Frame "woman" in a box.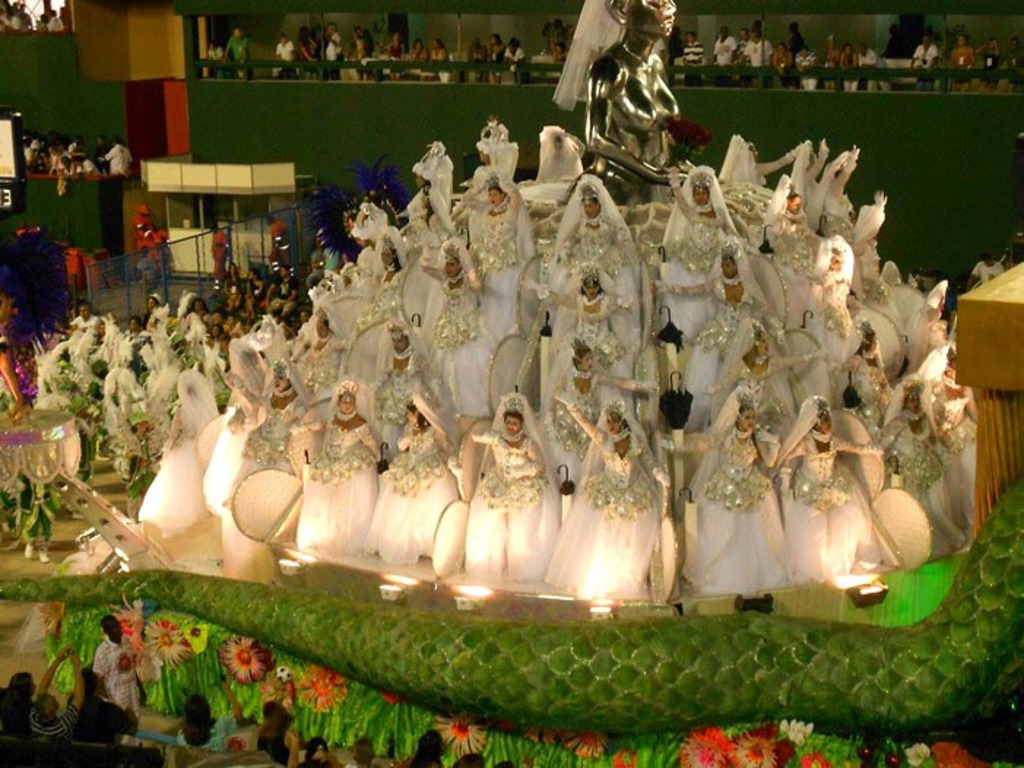
(left=770, top=42, right=802, bottom=89).
